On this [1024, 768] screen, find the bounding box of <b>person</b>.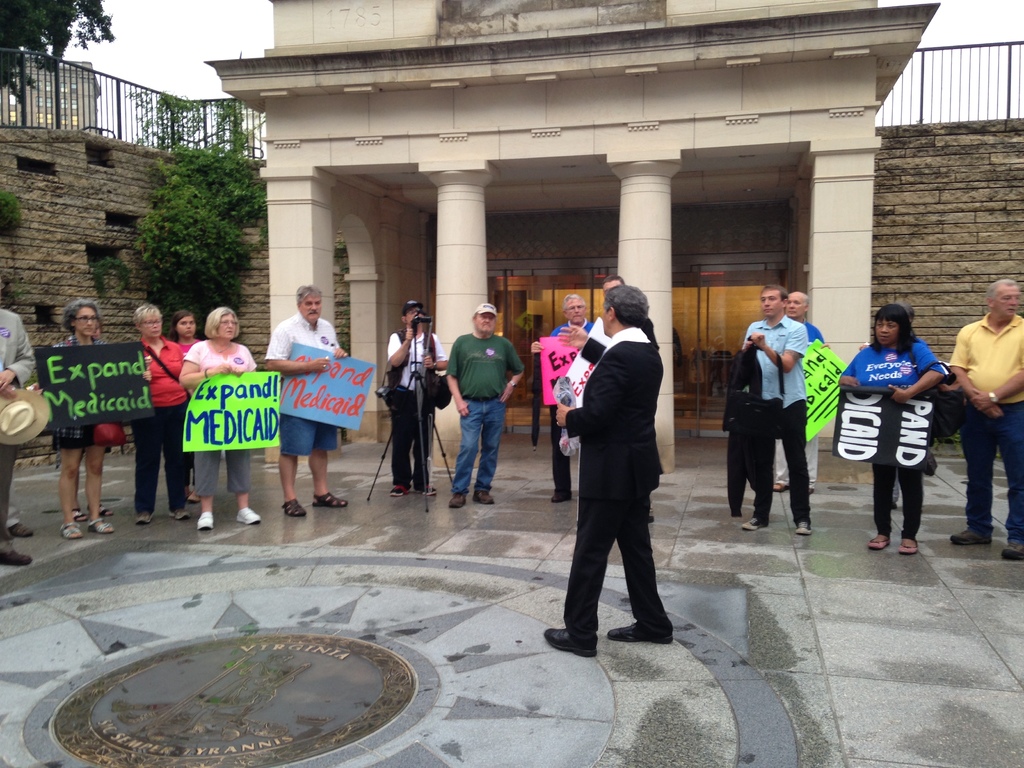
Bounding box: bbox=[854, 301, 948, 553].
